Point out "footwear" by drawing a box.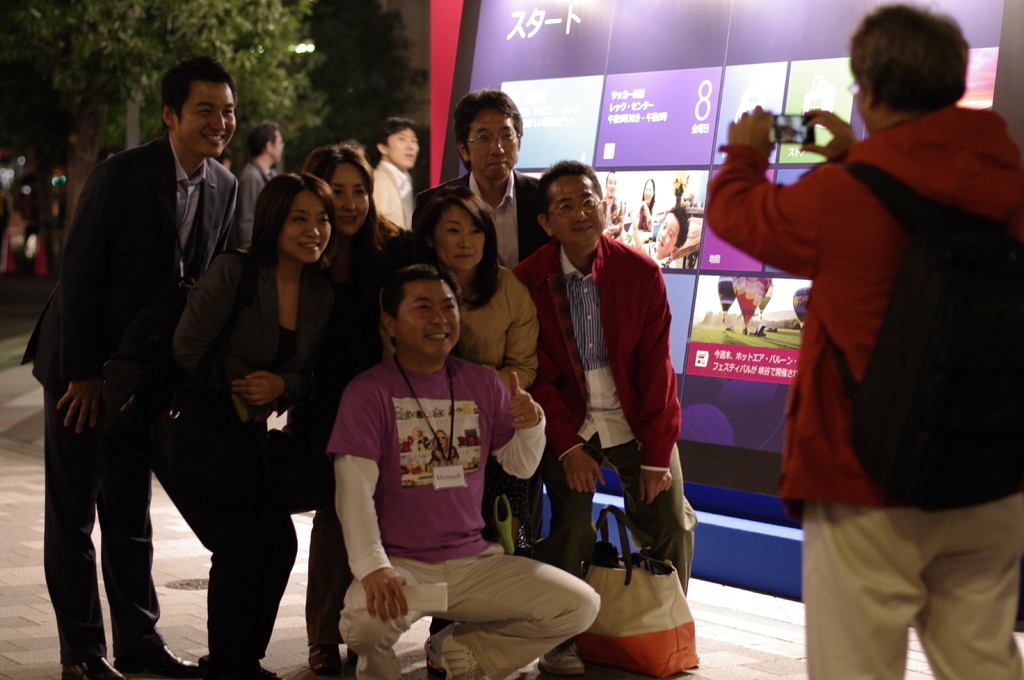
(211, 660, 273, 679).
